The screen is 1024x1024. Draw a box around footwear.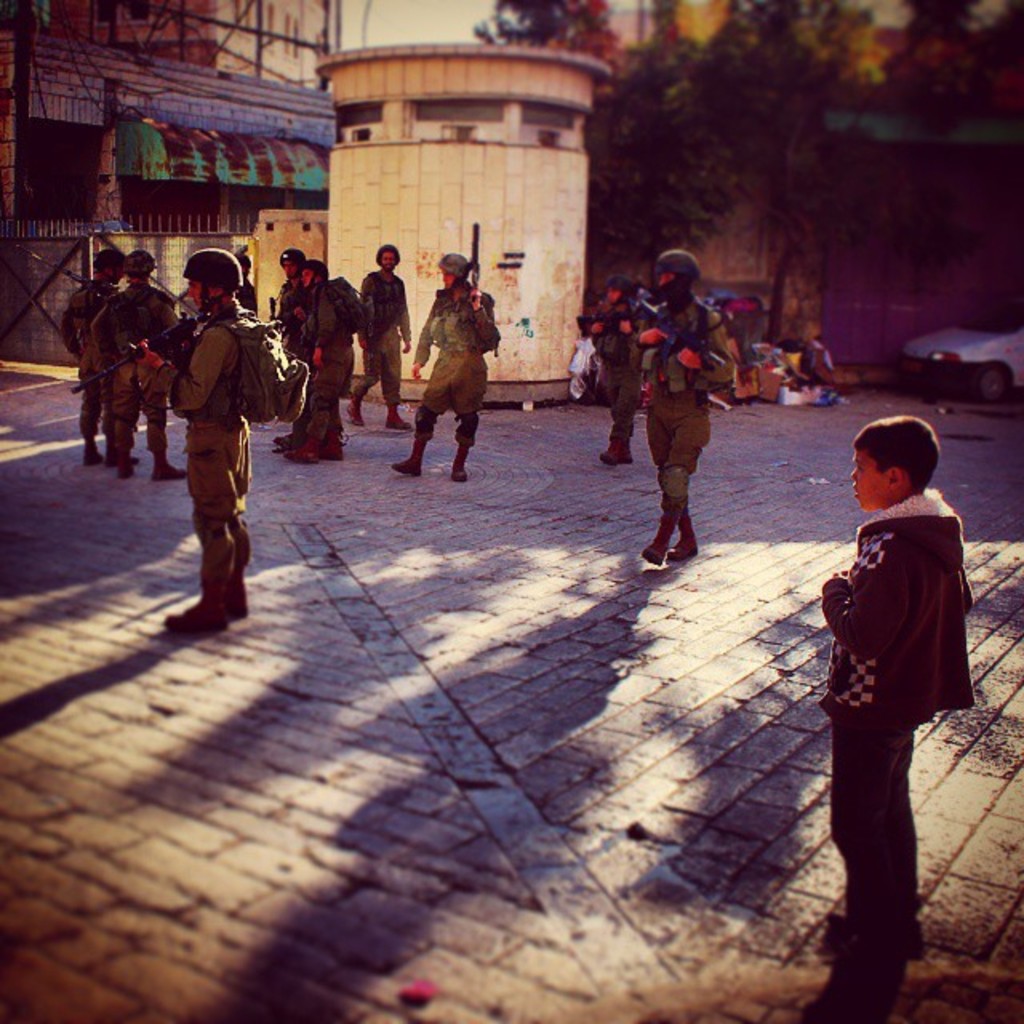
[158, 442, 187, 482].
